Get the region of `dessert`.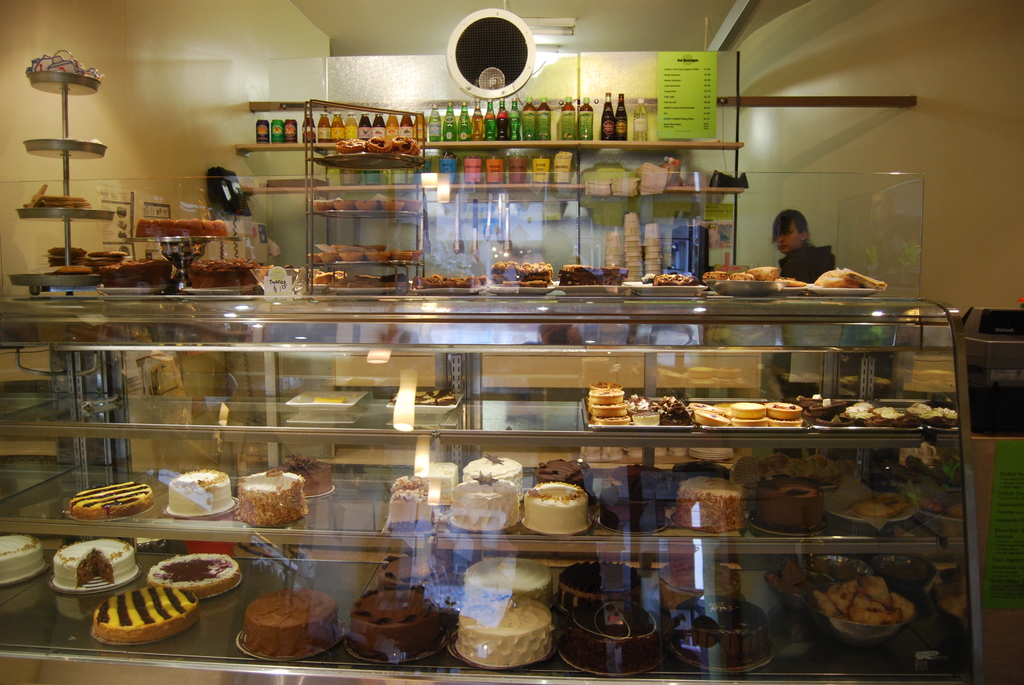
{"x1": 559, "y1": 605, "x2": 660, "y2": 677}.
